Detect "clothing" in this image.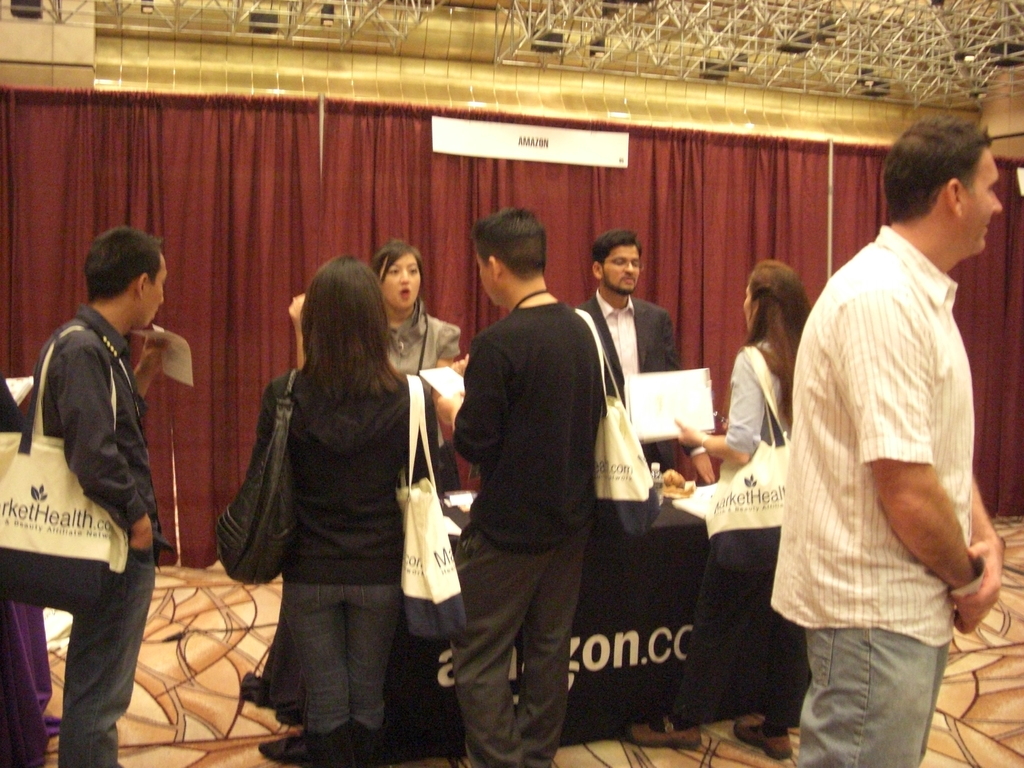
Detection: bbox(561, 287, 706, 451).
